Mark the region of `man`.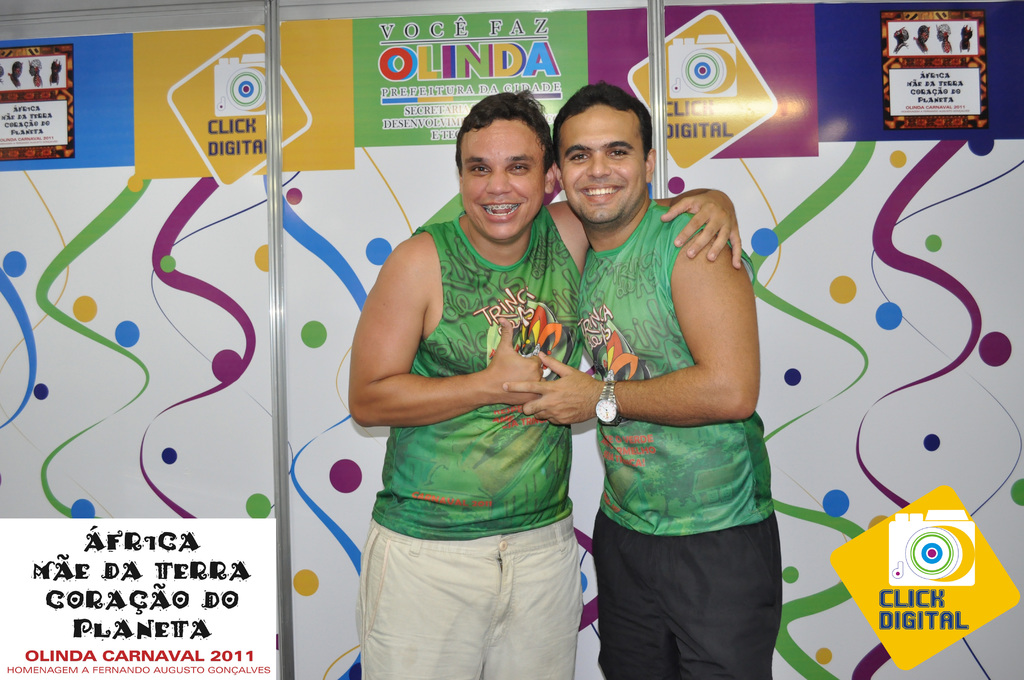
Region: (x1=344, y1=89, x2=742, y2=679).
